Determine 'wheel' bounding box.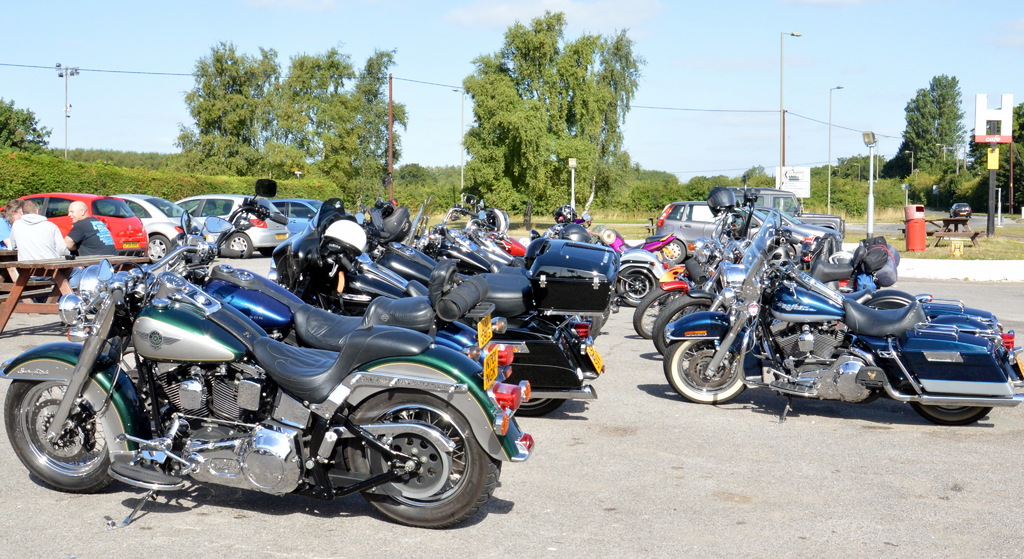
Determined: (x1=664, y1=337, x2=748, y2=405).
